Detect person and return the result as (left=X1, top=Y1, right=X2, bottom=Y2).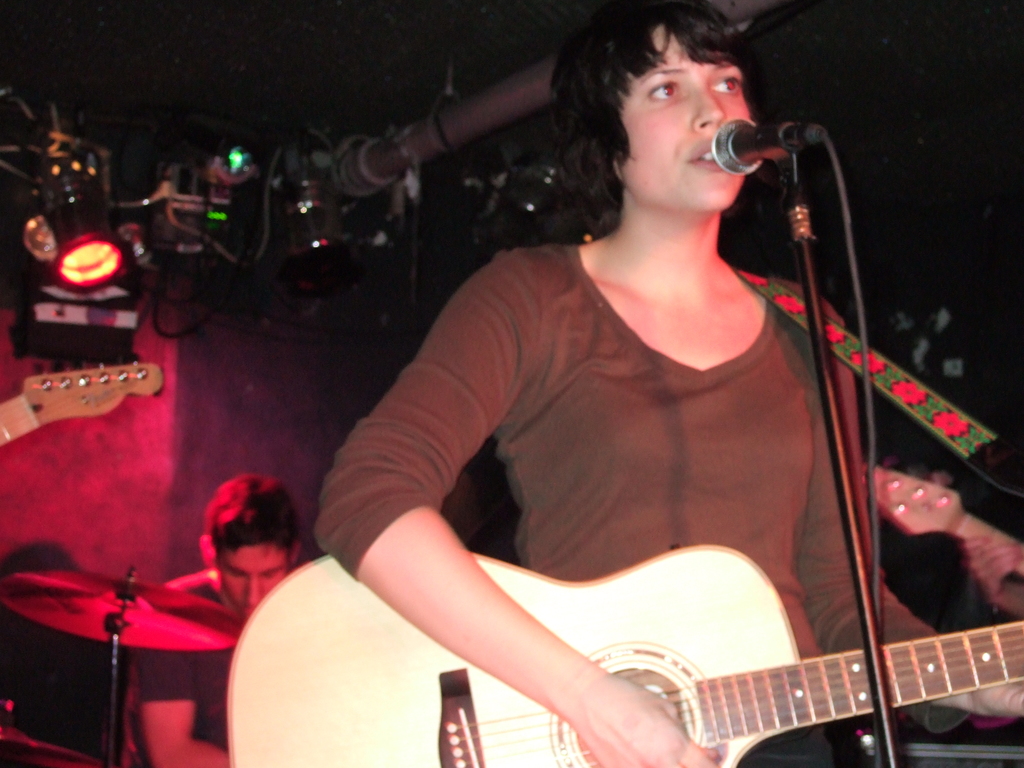
(left=303, top=30, right=939, bottom=767).
